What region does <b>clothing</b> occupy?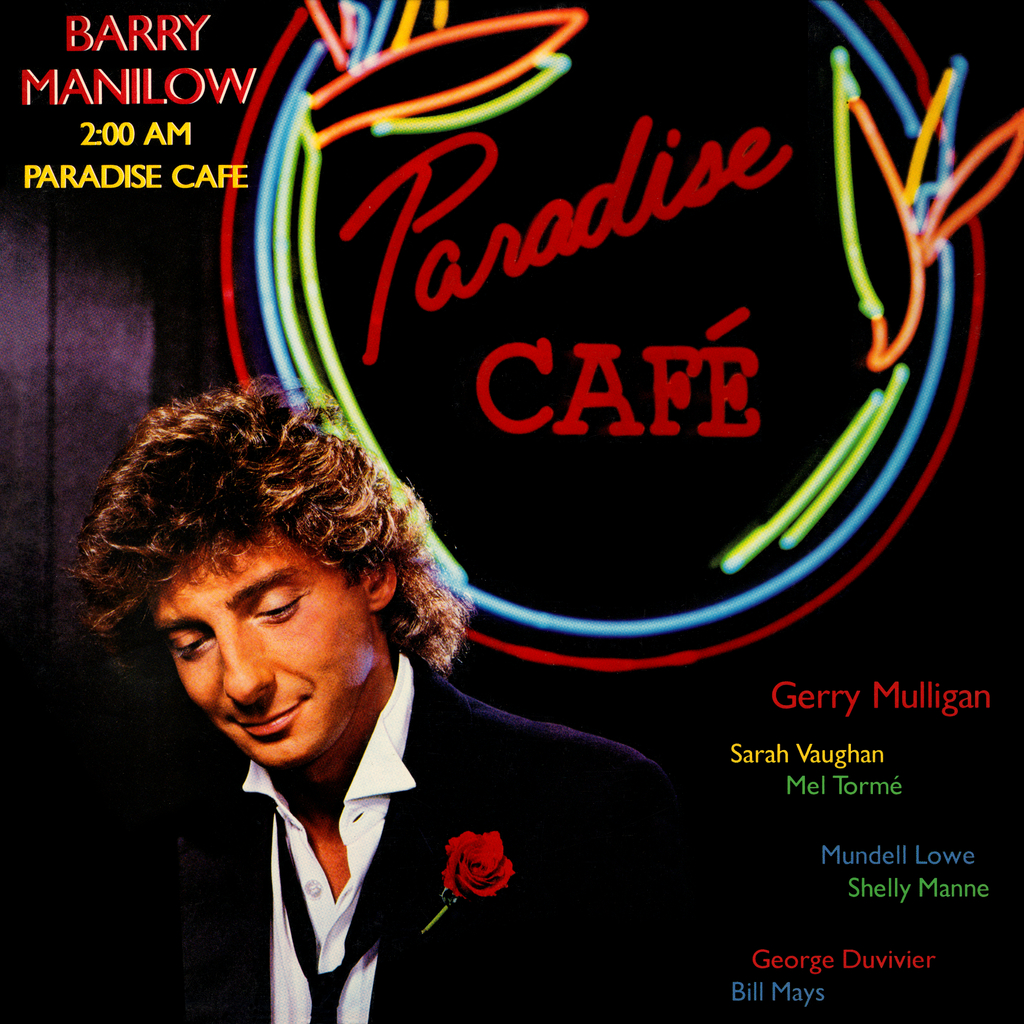
Rect(216, 645, 710, 1023).
